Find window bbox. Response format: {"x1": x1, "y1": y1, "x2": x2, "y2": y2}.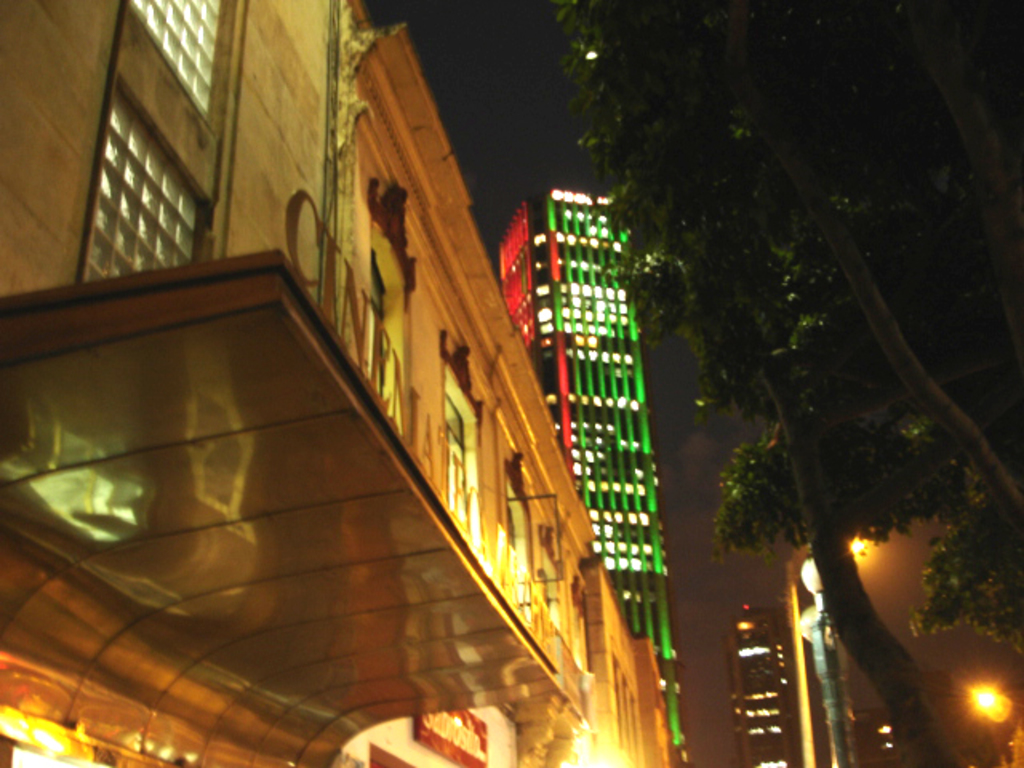
{"x1": 626, "y1": 683, "x2": 637, "y2": 763}.
